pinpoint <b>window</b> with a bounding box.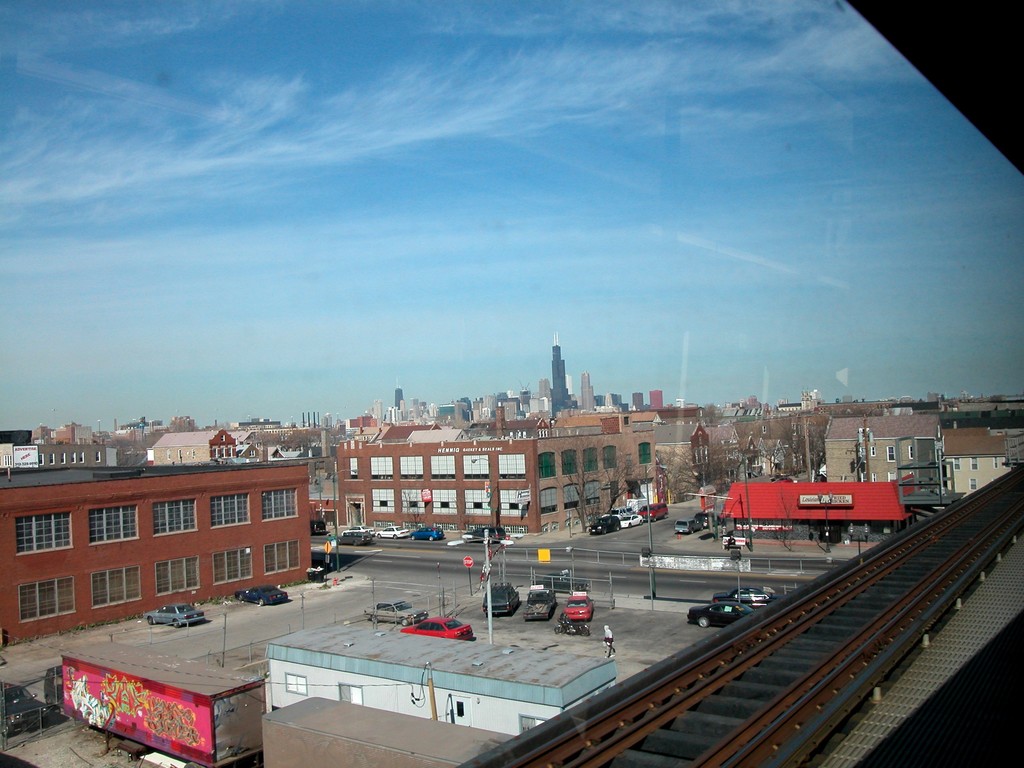
<box>468,452,486,472</box>.
